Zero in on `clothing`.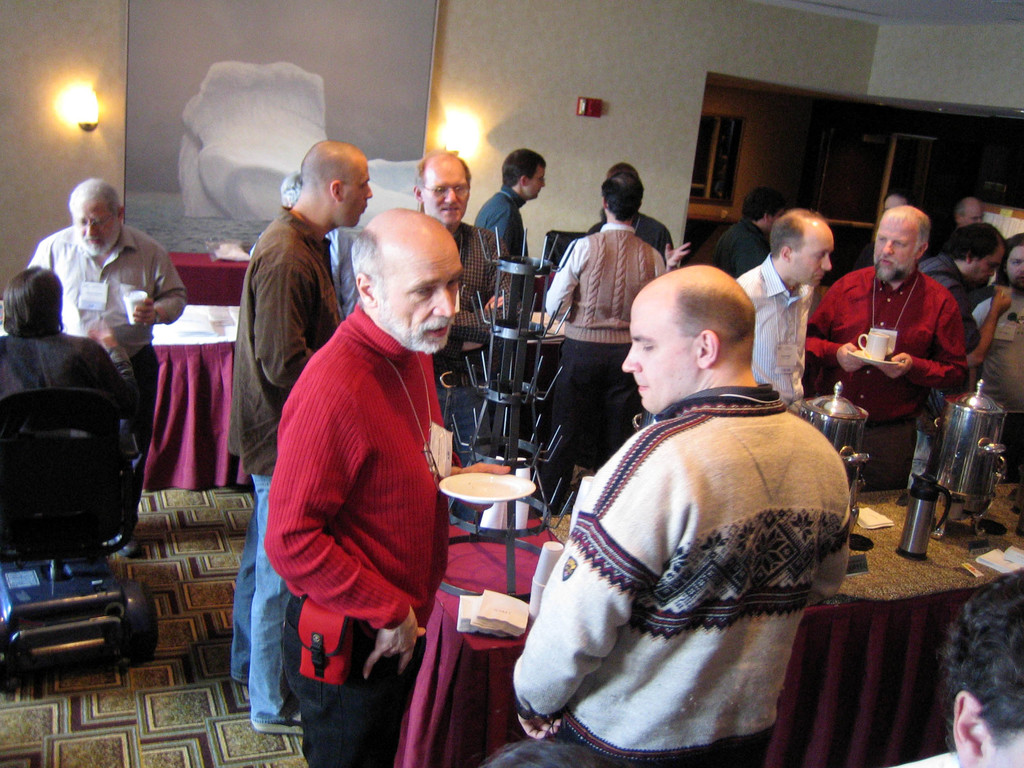
Zeroed in: <bbox>712, 214, 778, 280</bbox>.
